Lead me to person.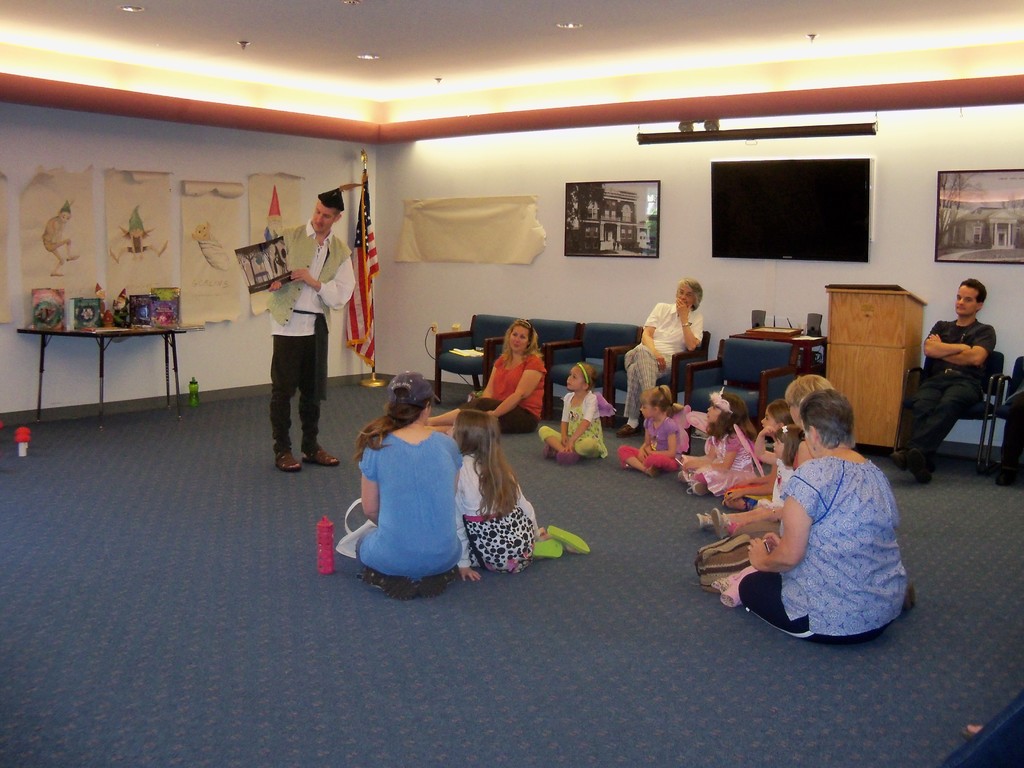
Lead to 445/406/591/581.
